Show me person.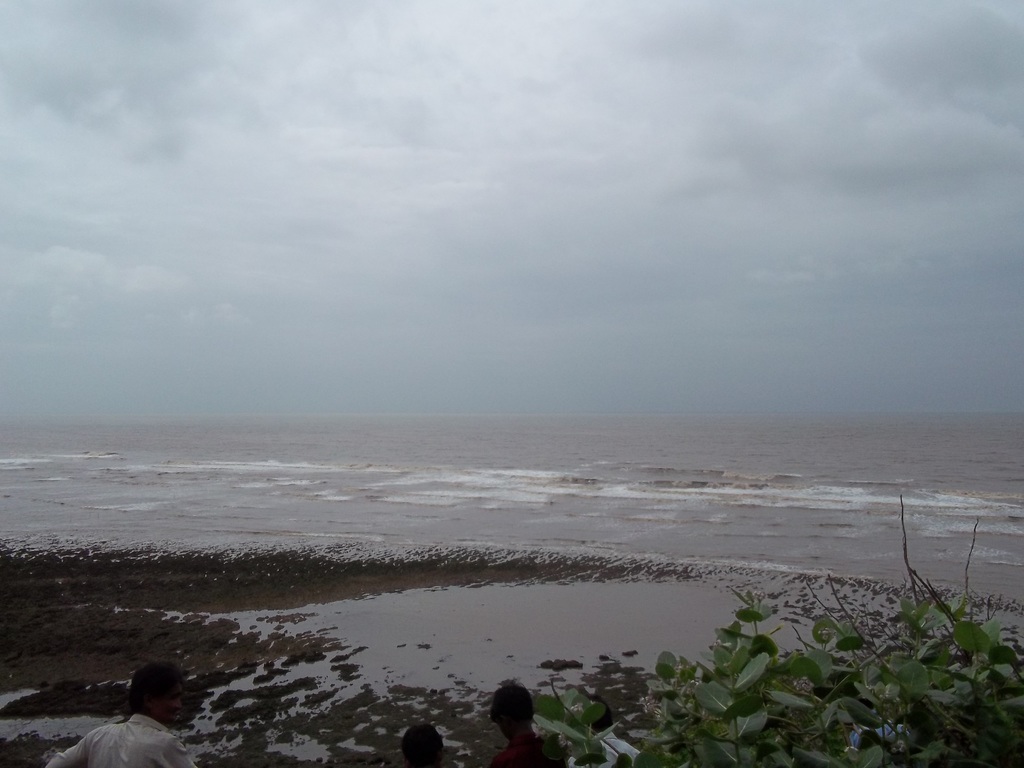
person is here: [x1=407, y1=721, x2=444, y2=762].
